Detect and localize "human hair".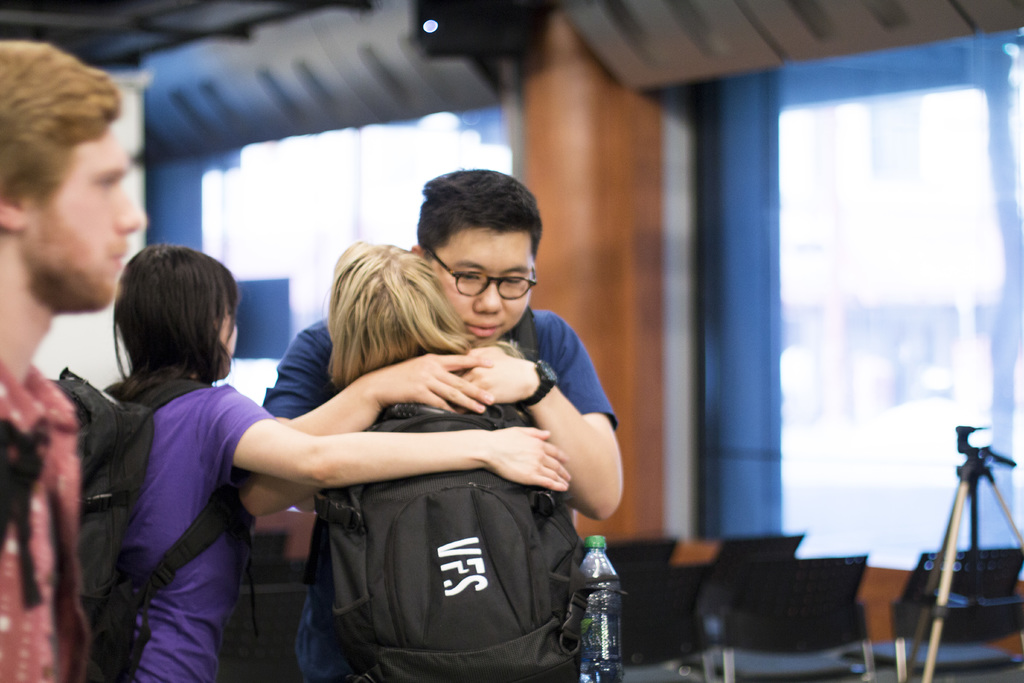
Localized at 110, 245, 246, 388.
